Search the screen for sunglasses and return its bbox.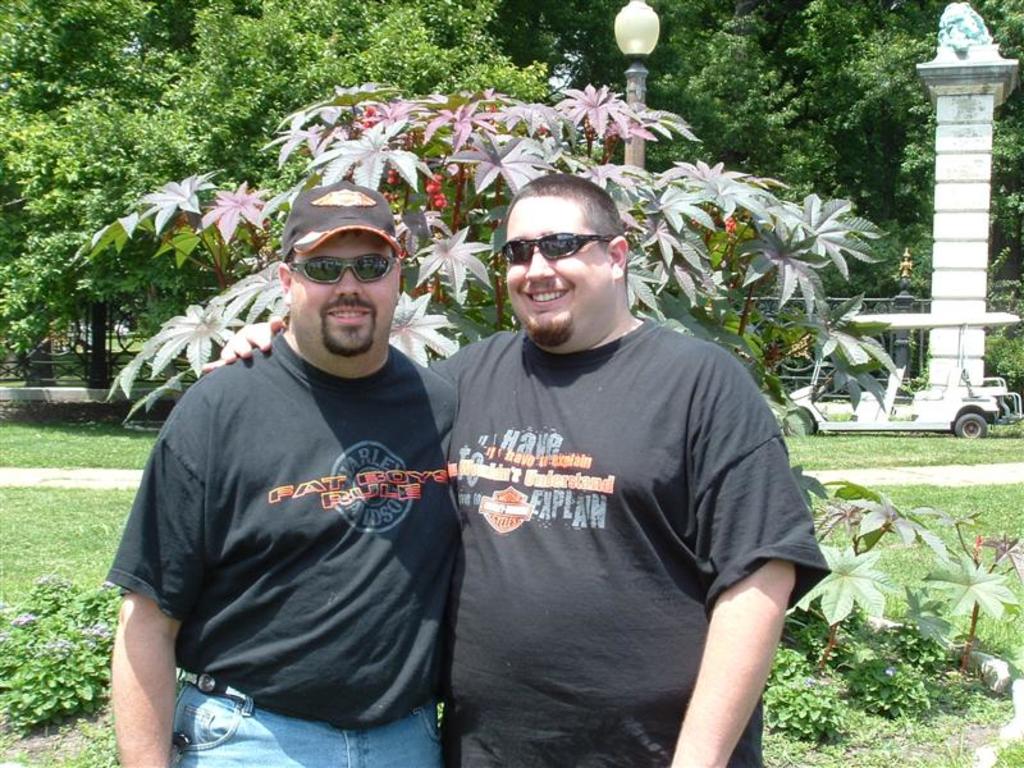
Found: 283,255,394,287.
